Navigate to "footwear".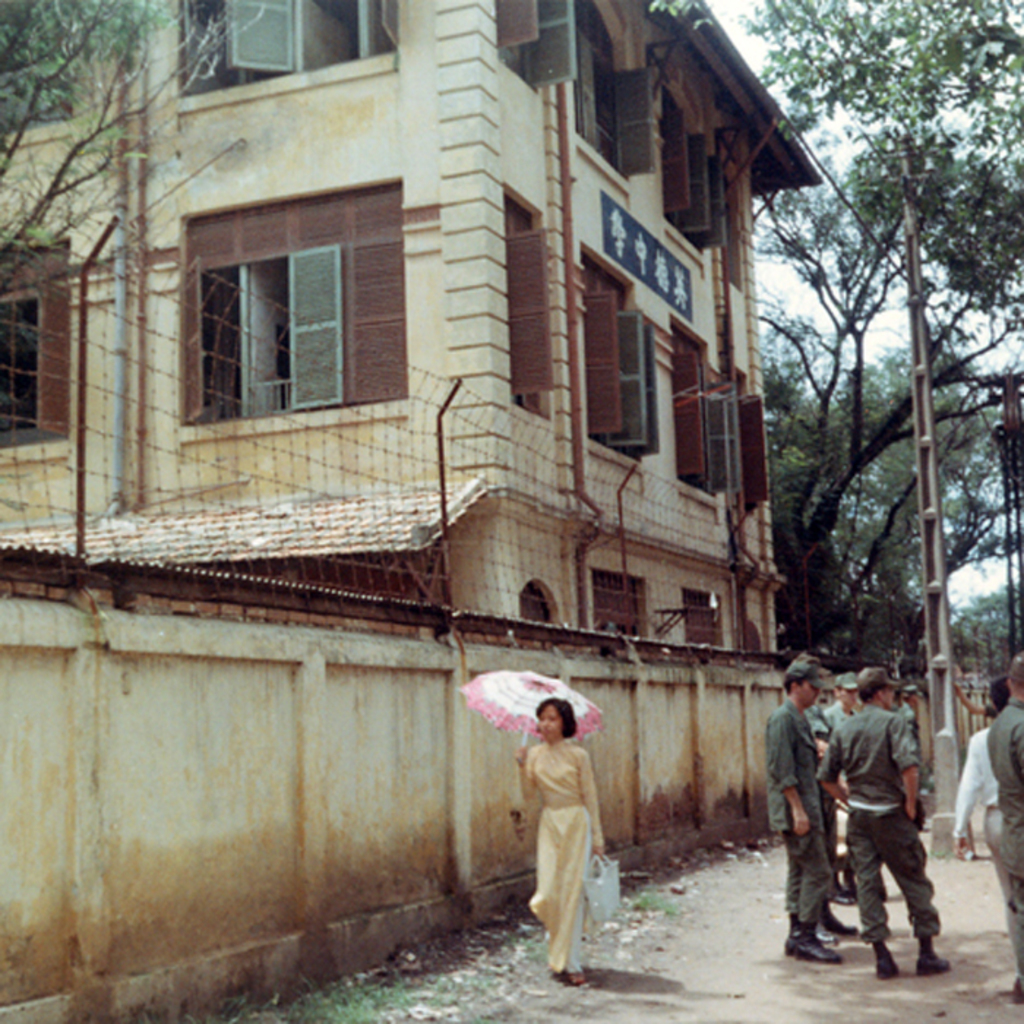
Navigation target: (569, 967, 584, 982).
